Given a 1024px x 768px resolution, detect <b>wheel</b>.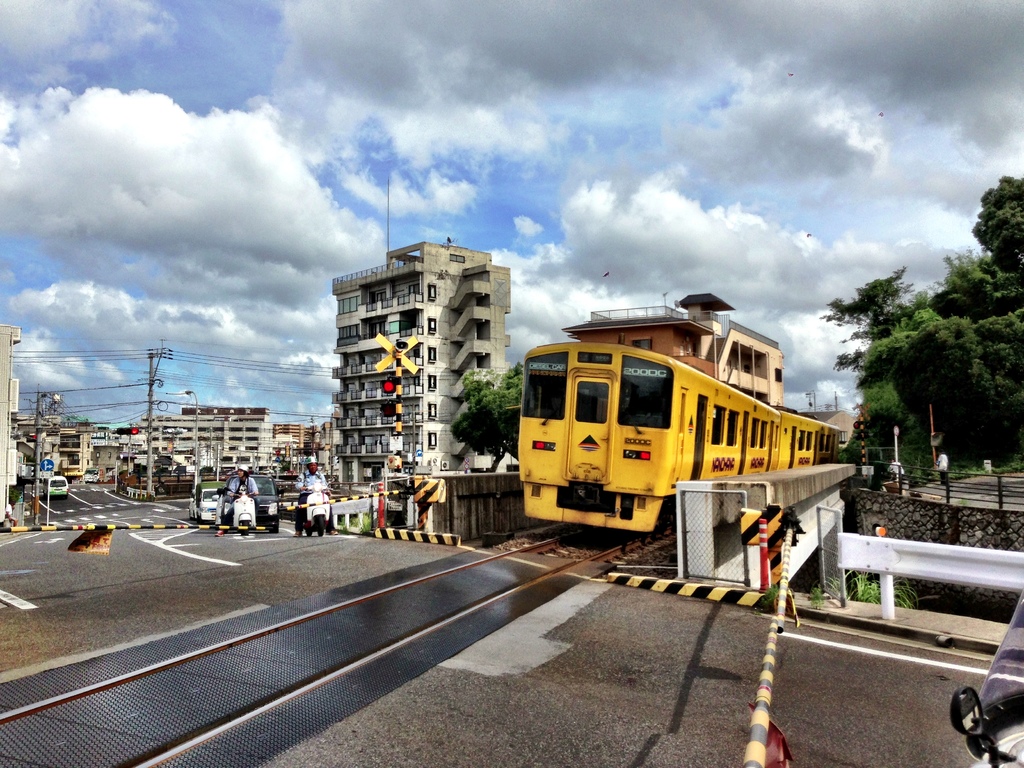
(269, 522, 280, 533).
